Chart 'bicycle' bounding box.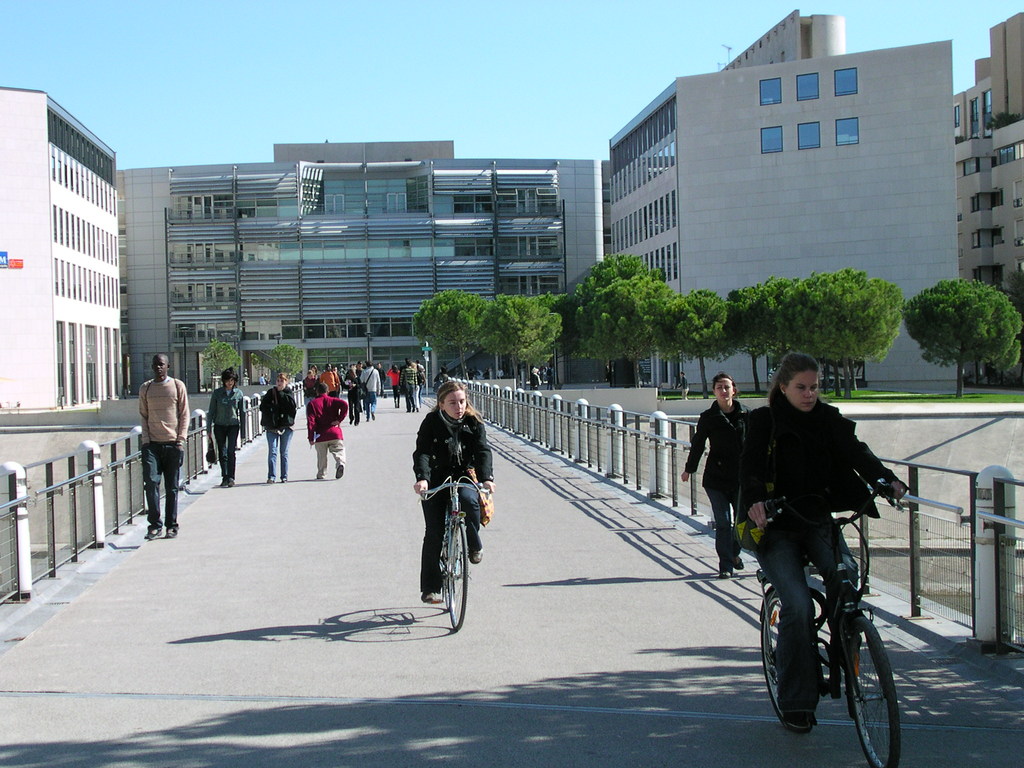
Charted: bbox=(744, 479, 911, 767).
